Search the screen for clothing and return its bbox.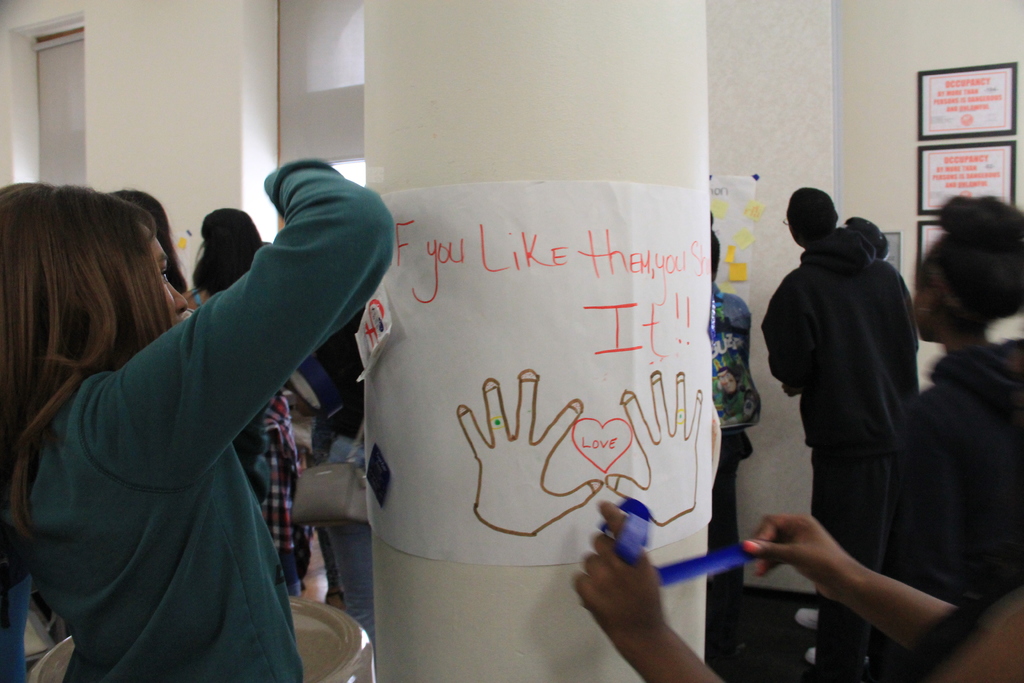
Found: 259 390 297 586.
